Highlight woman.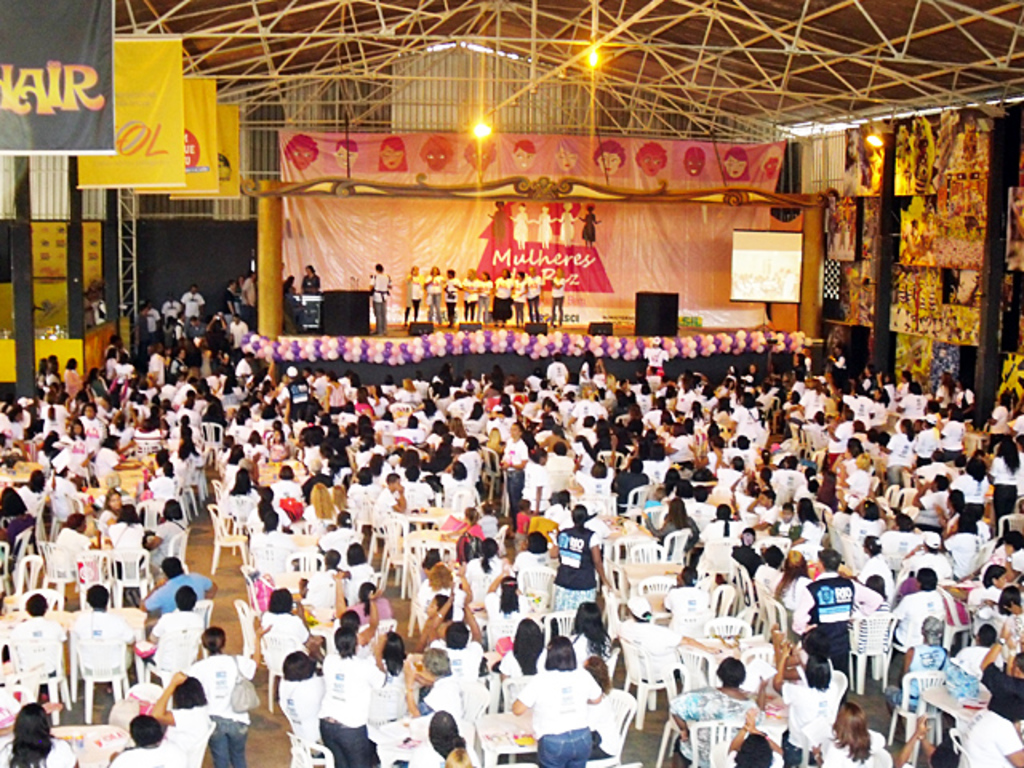
Highlighted region: 571, 434, 613, 509.
